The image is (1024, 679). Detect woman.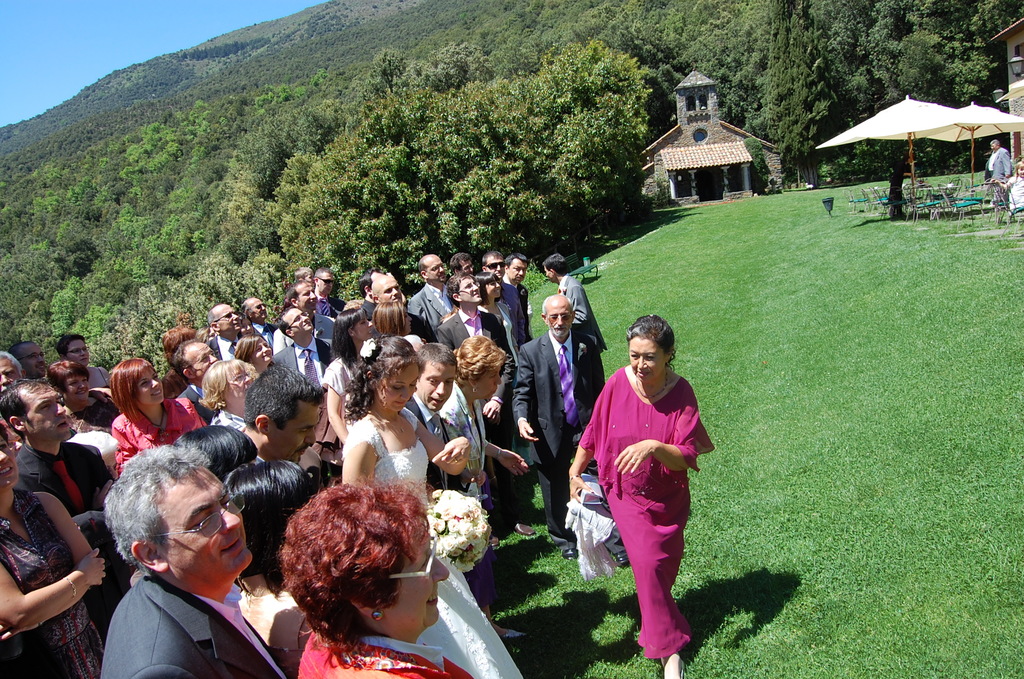
Detection: 321,307,372,445.
